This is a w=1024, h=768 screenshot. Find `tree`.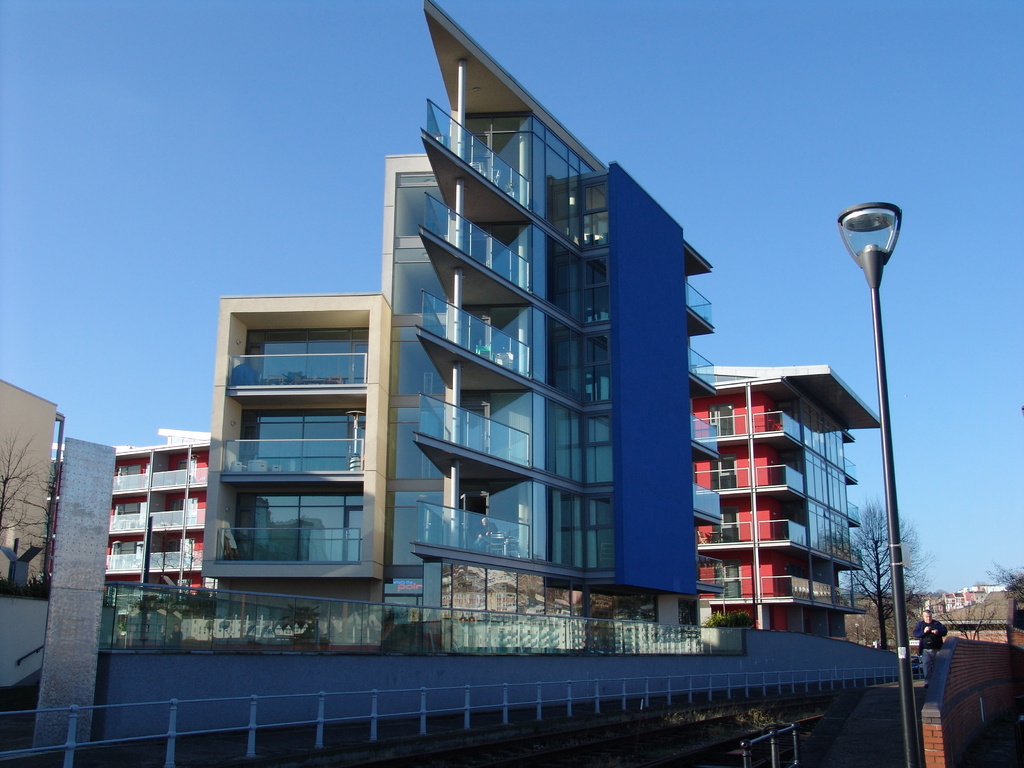
Bounding box: (left=938, top=595, right=1001, bottom=639).
